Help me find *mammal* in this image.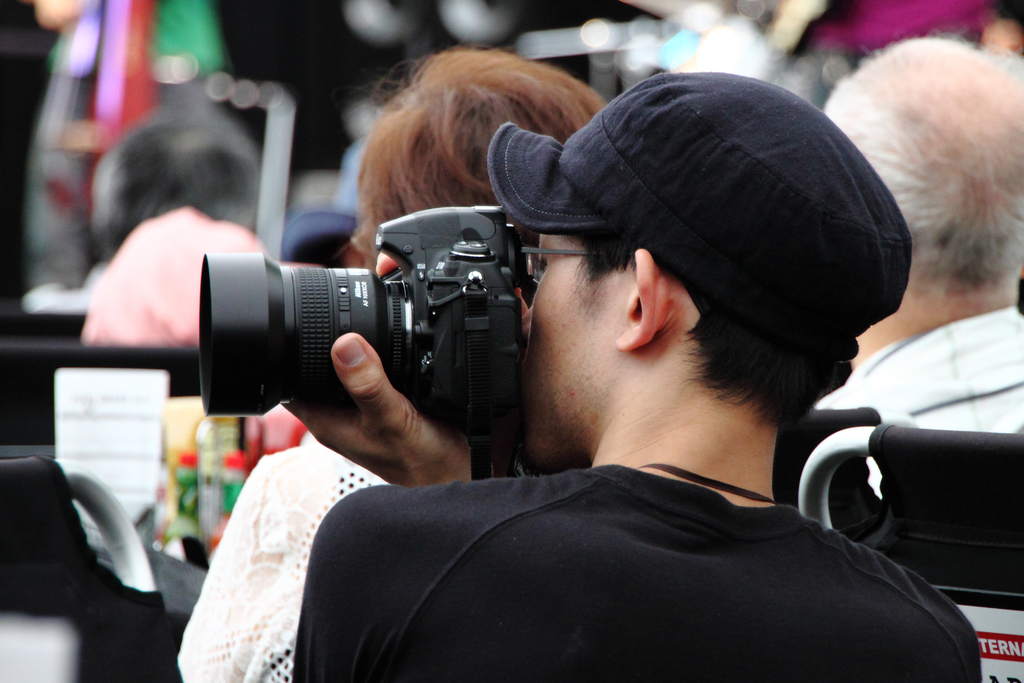
Found it: (x1=25, y1=105, x2=266, y2=319).
